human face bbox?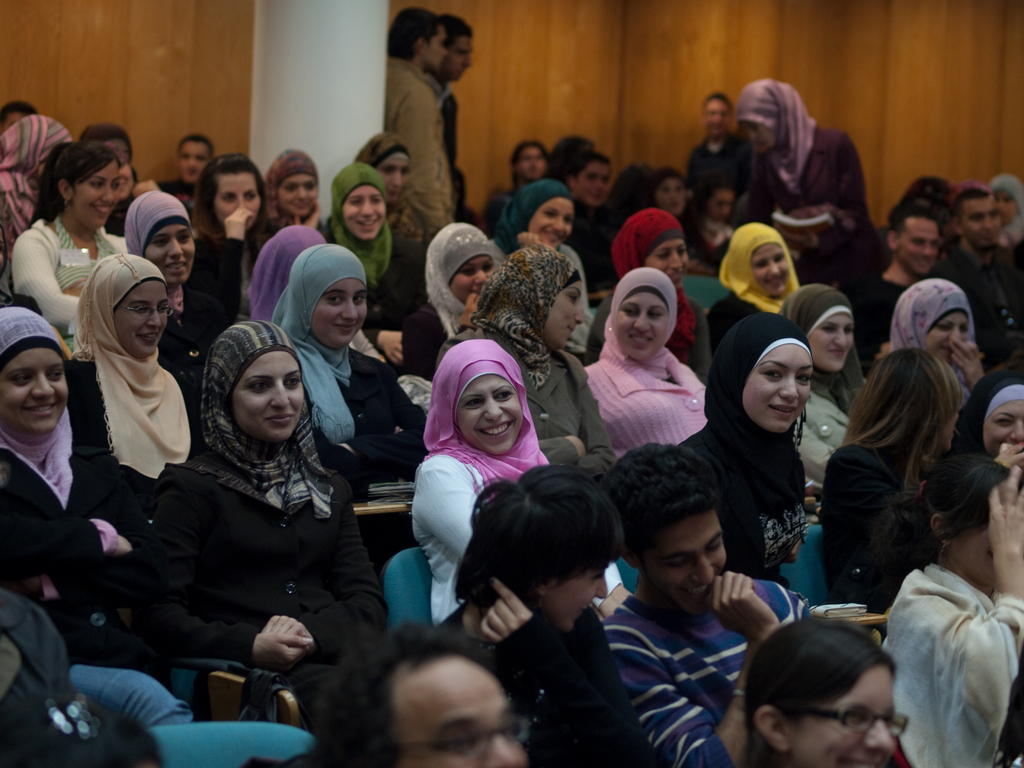
bbox=[514, 149, 545, 176]
